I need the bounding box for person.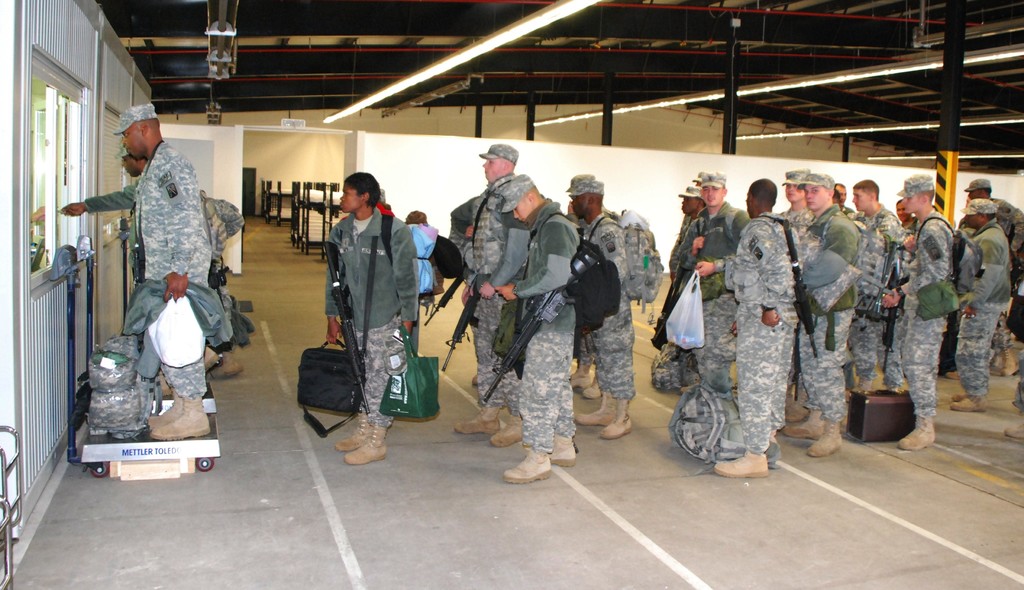
Here it is: 447, 136, 519, 440.
